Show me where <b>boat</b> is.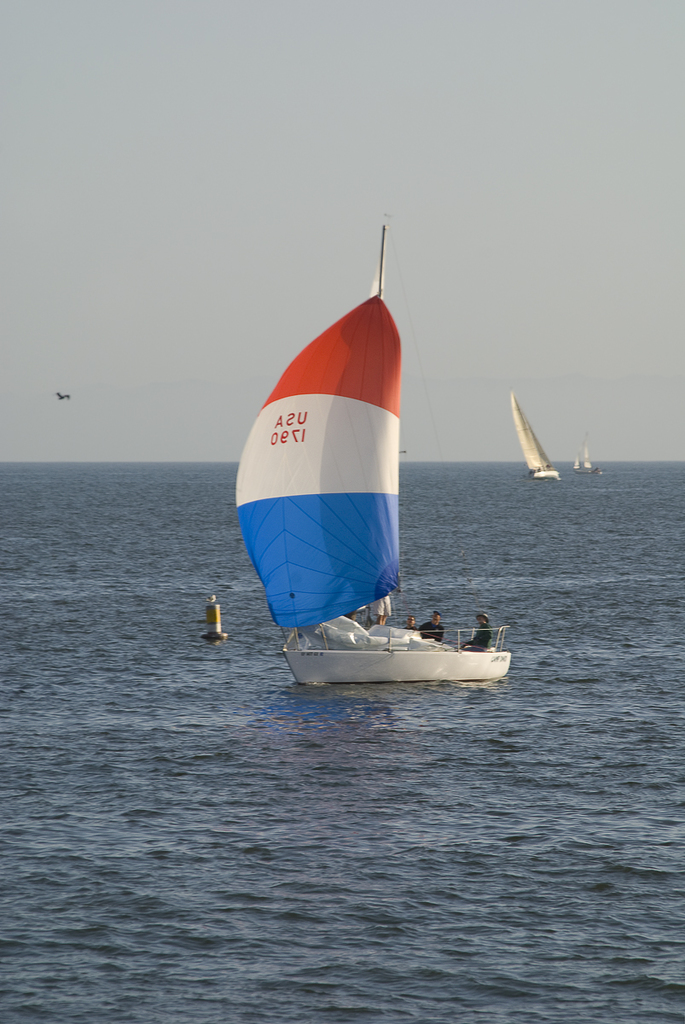
<b>boat</b> is at 223,236,510,705.
